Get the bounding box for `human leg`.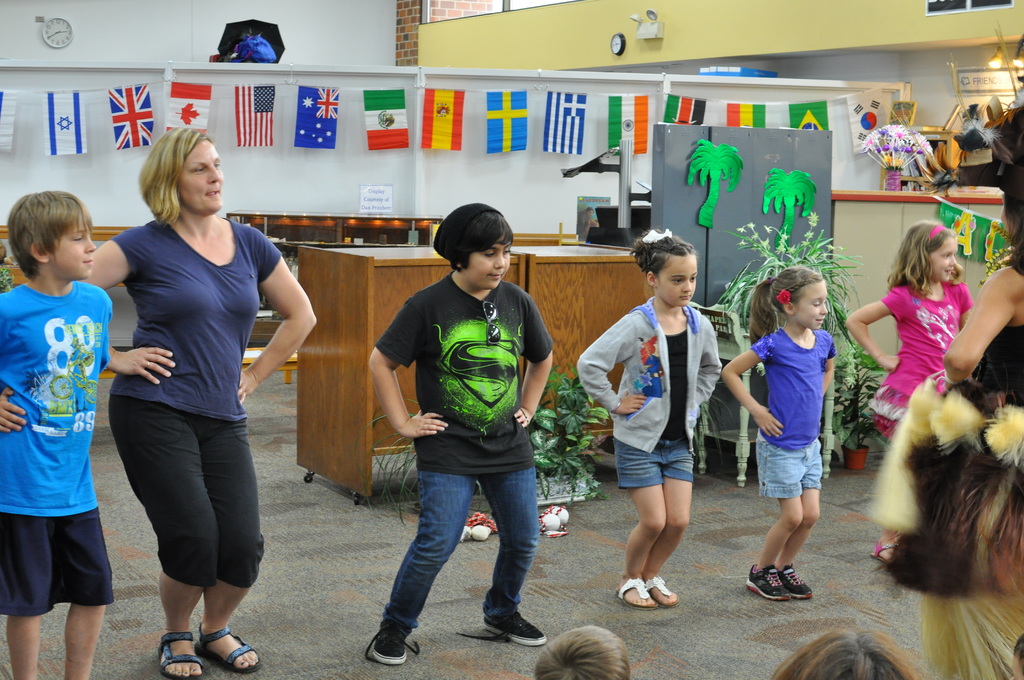
detection(365, 478, 477, 656).
